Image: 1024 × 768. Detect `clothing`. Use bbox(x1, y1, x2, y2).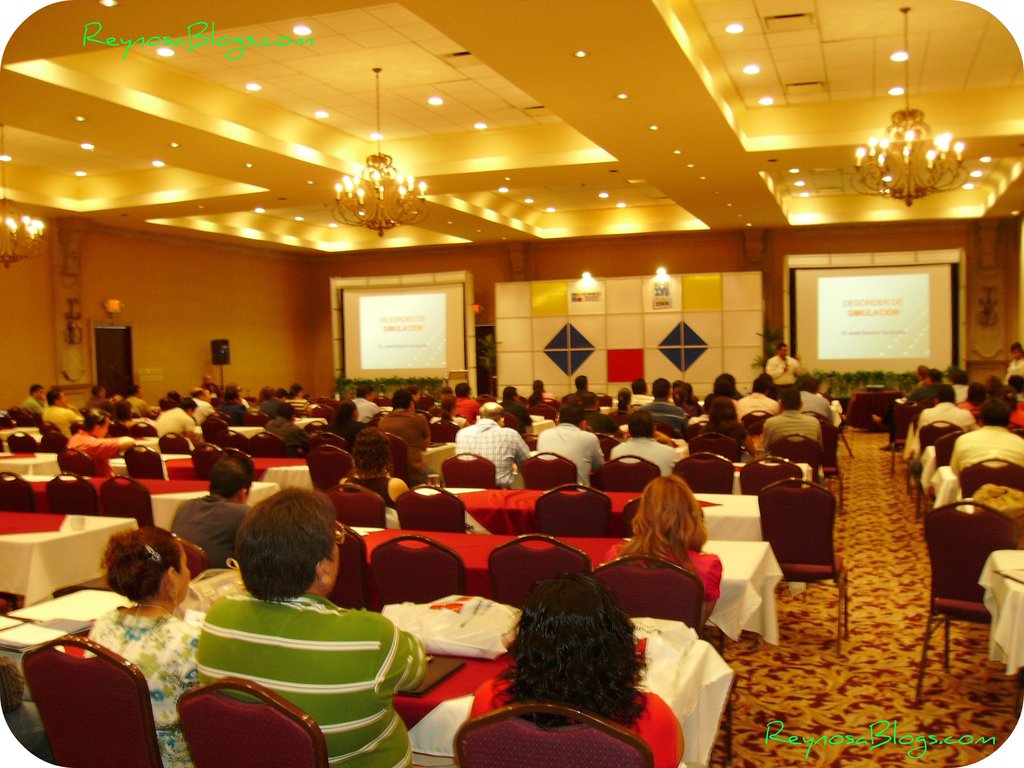
bbox(42, 404, 80, 433).
